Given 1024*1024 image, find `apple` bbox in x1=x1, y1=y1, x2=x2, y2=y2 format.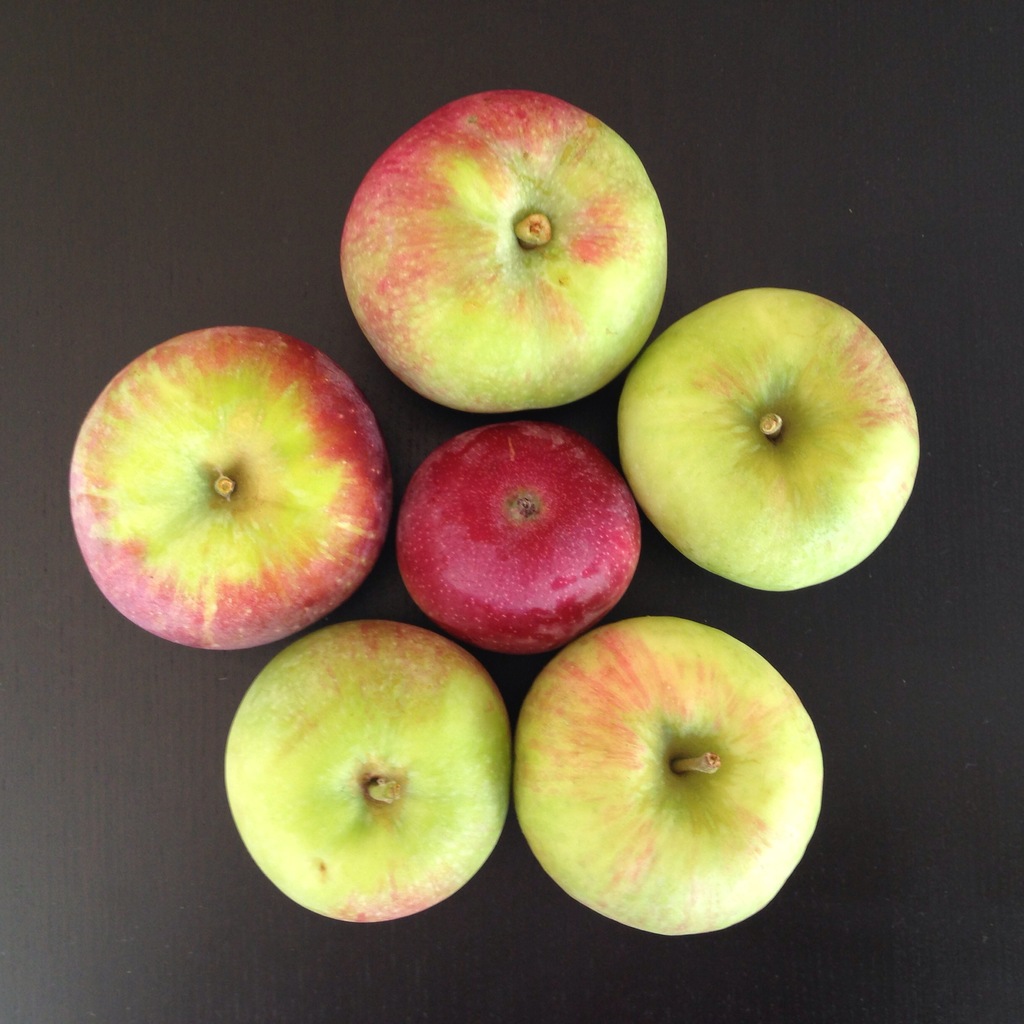
x1=349, y1=90, x2=669, y2=418.
